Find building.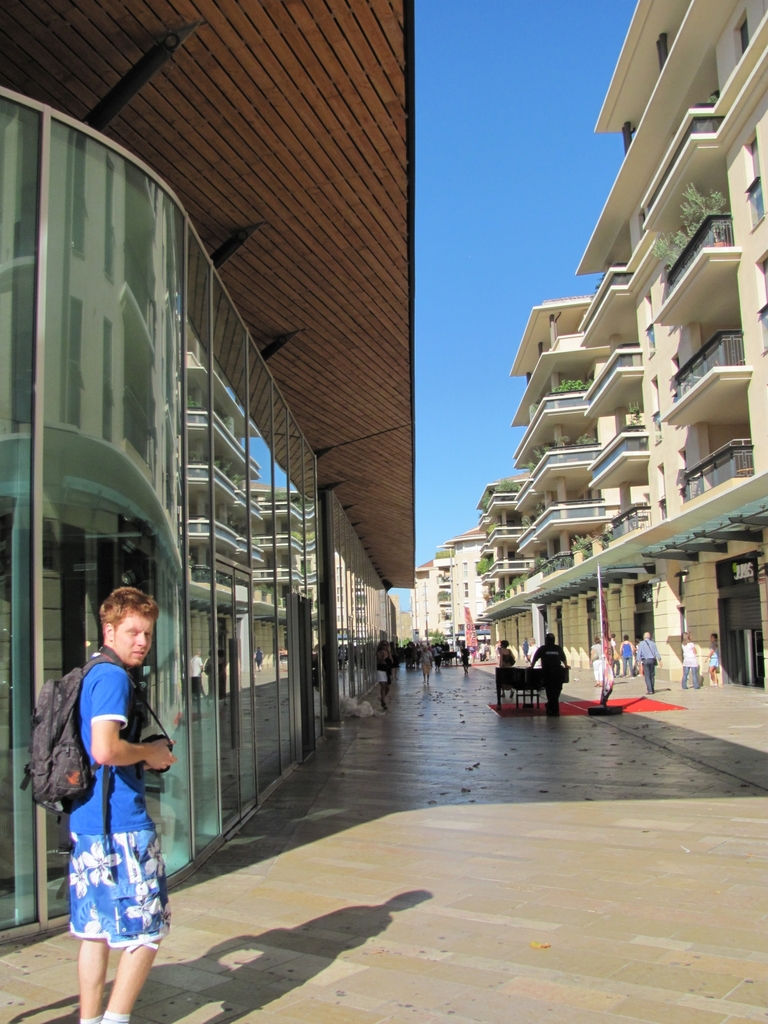
(482, 0, 767, 785).
